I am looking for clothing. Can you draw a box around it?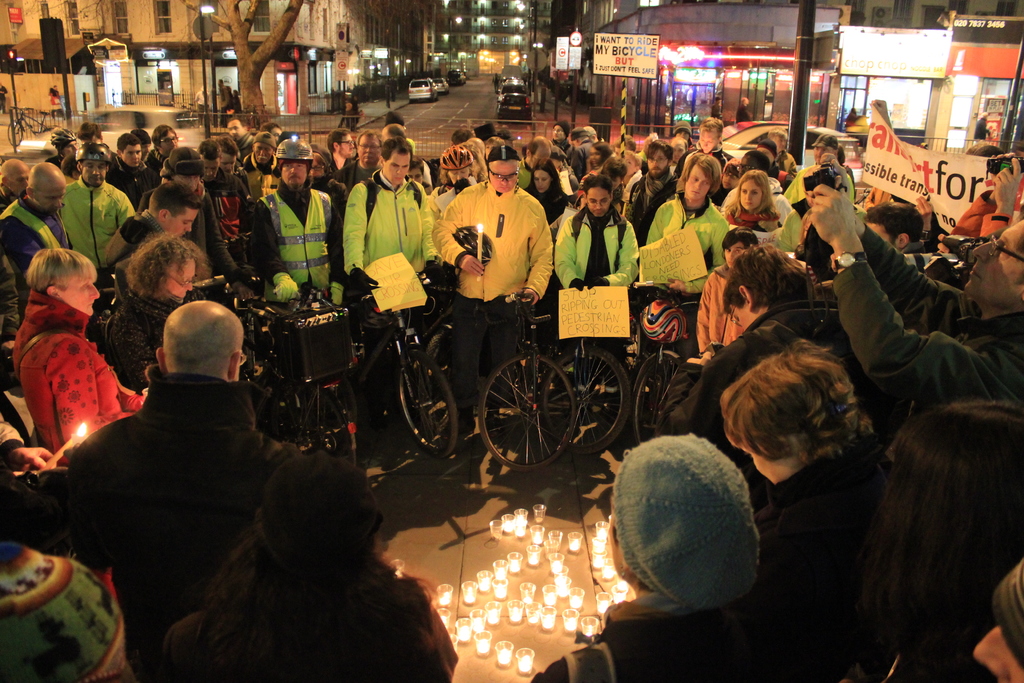
Sure, the bounding box is x1=15, y1=281, x2=126, y2=469.
